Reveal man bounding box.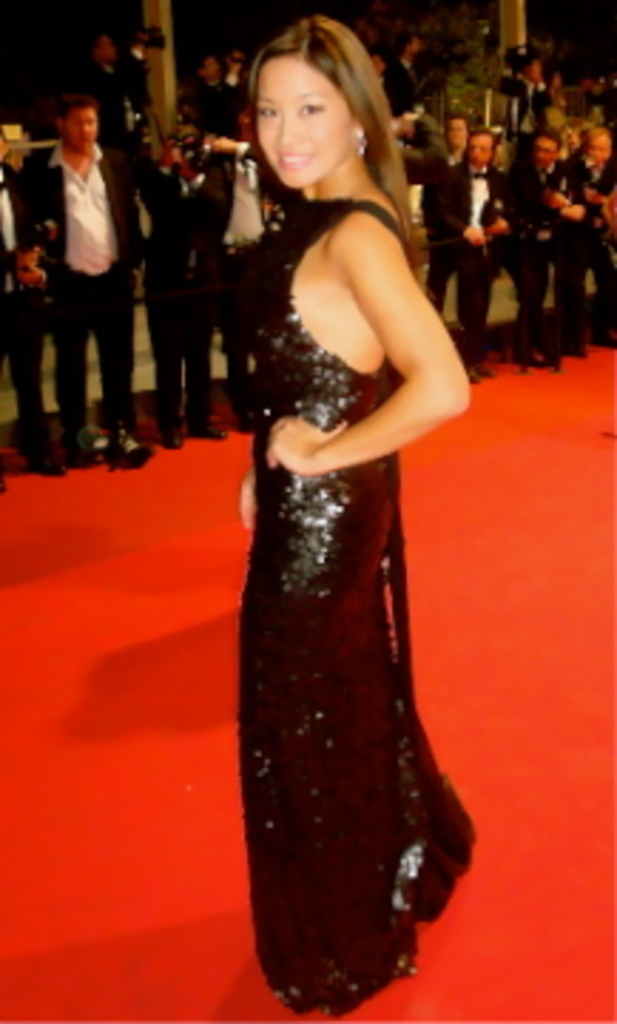
Revealed: bbox=(392, 31, 426, 125).
